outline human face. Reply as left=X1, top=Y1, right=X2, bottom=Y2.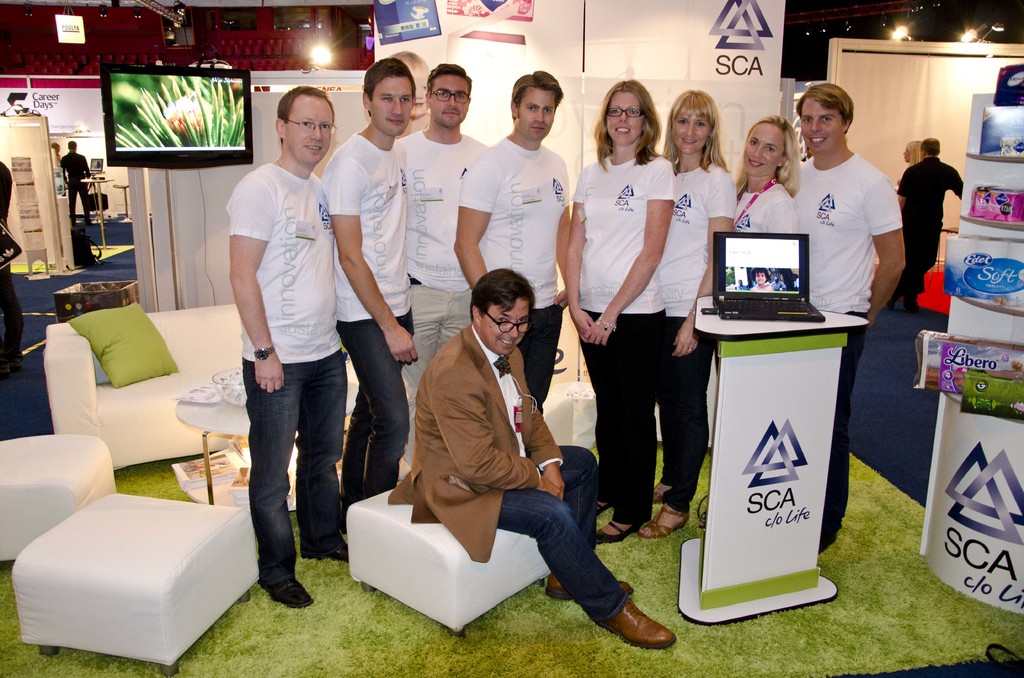
left=372, top=70, right=413, bottom=139.
